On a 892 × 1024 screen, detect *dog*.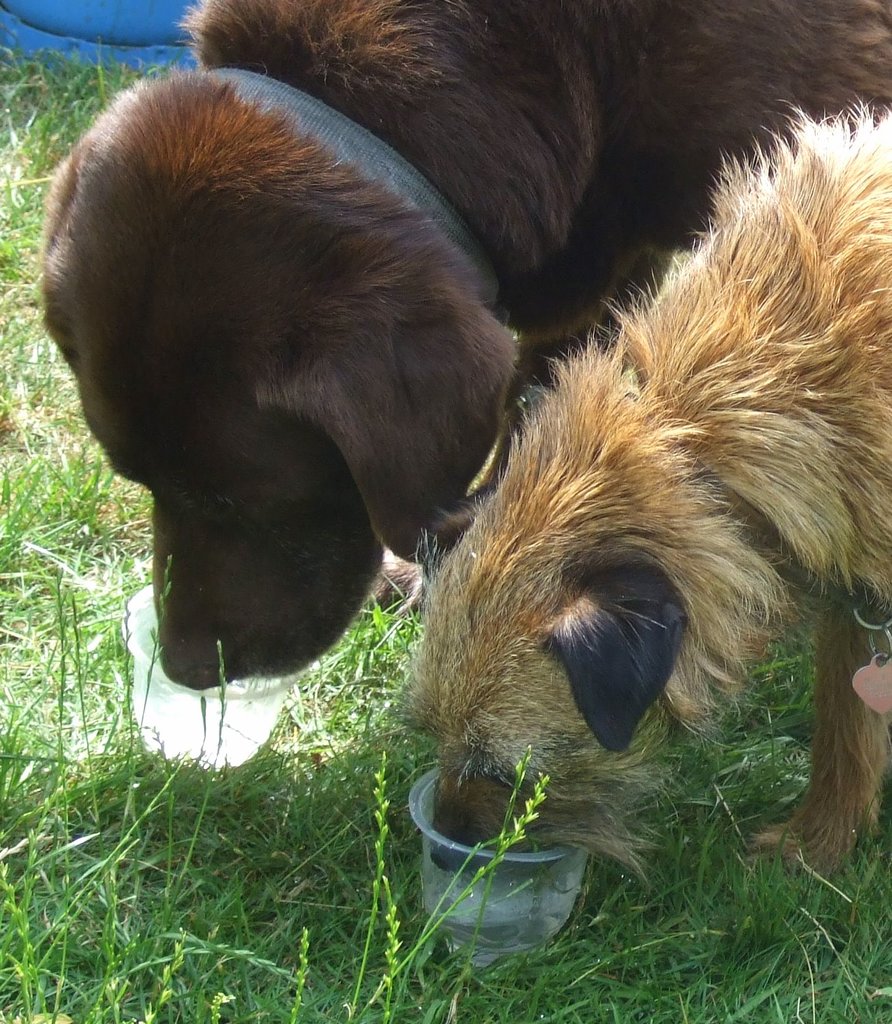
pyautogui.locateOnScreen(44, 0, 891, 692).
